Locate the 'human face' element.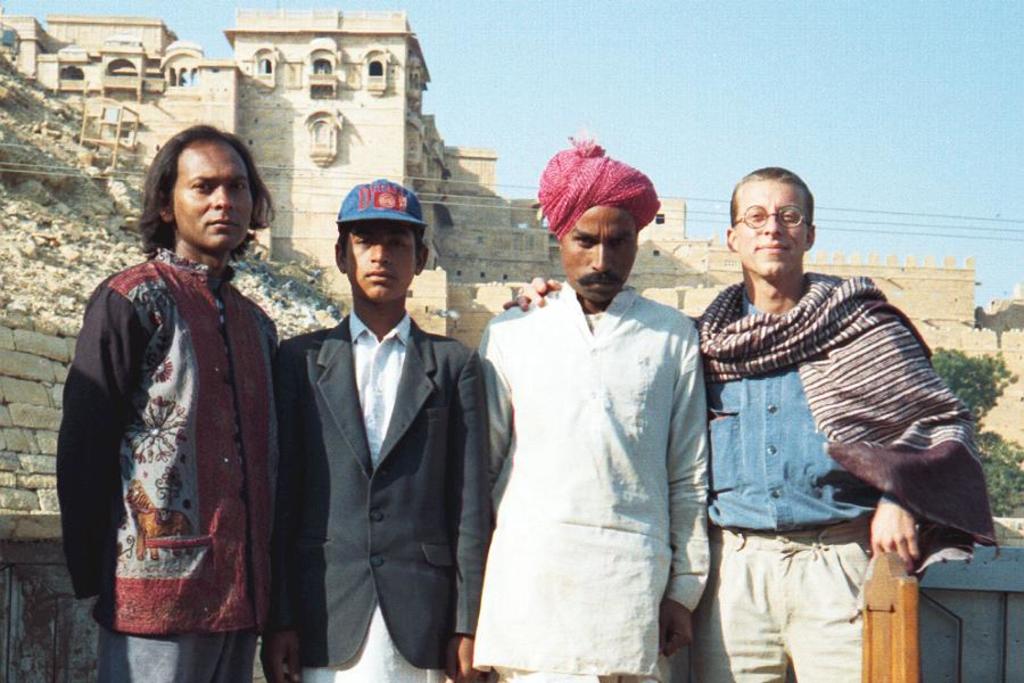
Element bbox: 341,220,427,296.
